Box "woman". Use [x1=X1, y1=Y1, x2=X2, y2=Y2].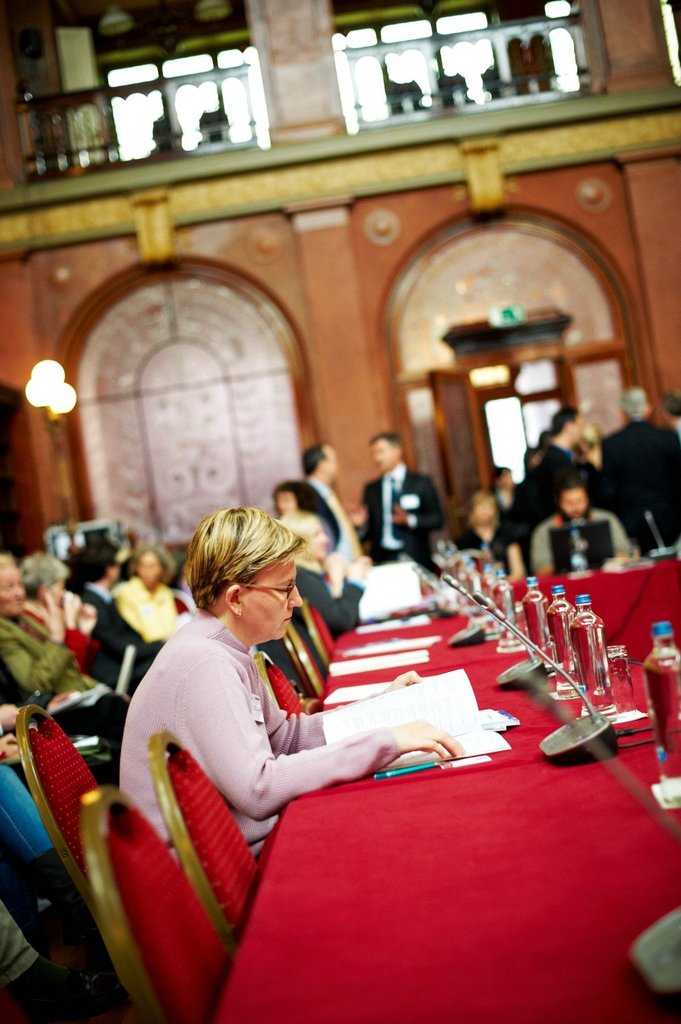
[x1=109, y1=548, x2=172, y2=639].
